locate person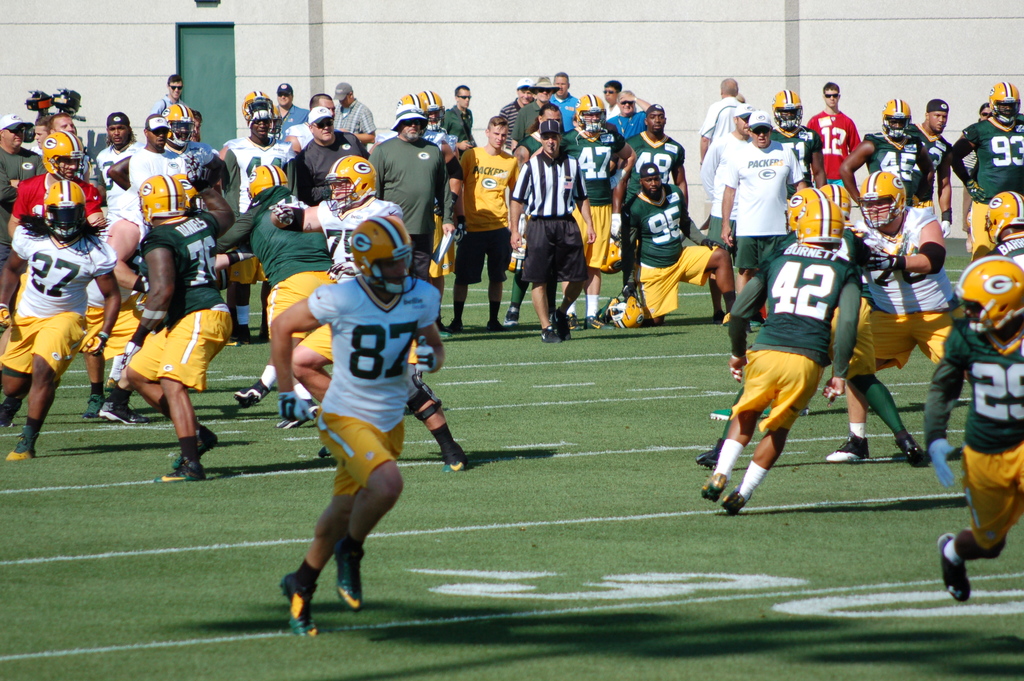
610, 86, 652, 142
